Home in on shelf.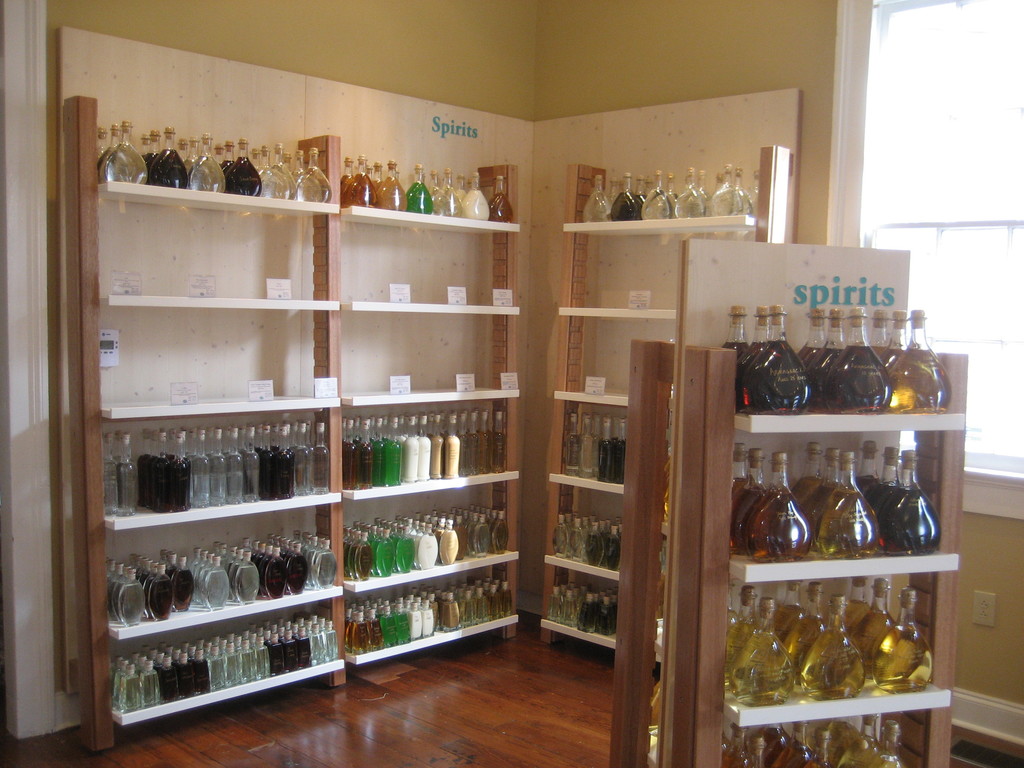
Homed in at bbox=(644, 262, 966, 767).
